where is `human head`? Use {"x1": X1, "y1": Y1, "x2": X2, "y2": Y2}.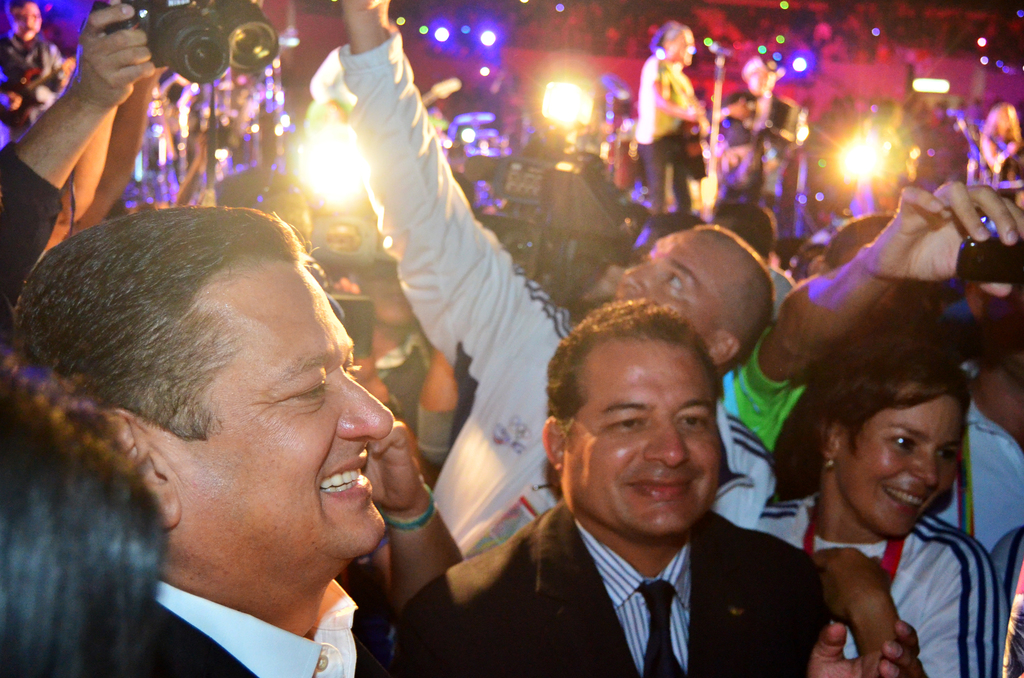
{"x1": 714, "y1": 200, "x2": 780, "y2": 262}.
